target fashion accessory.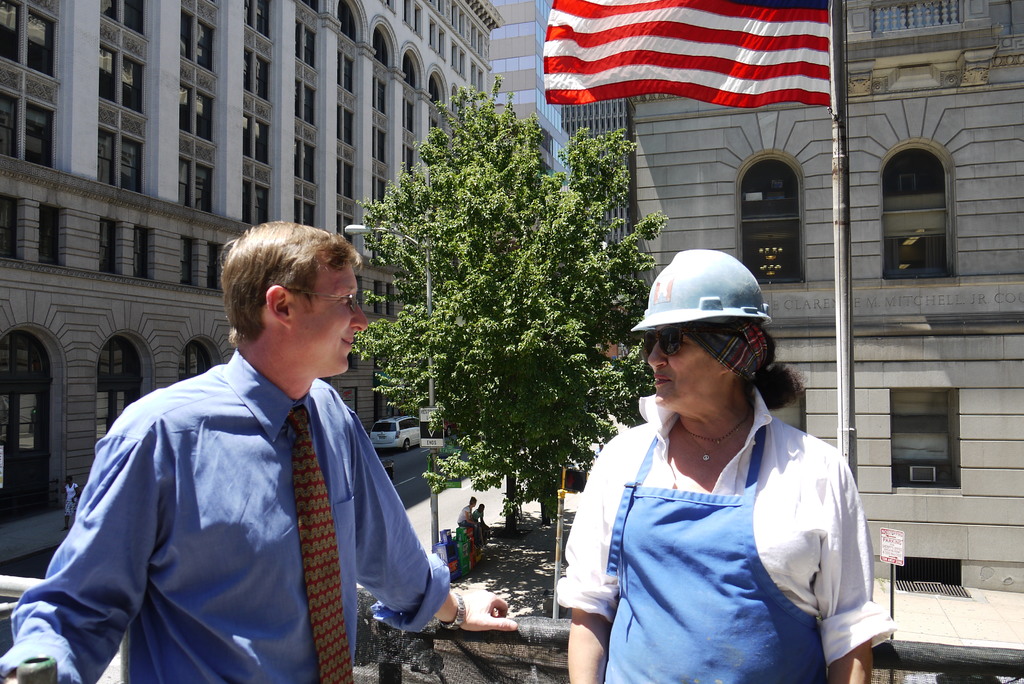
Target region: region(674, 412, 754, 461).
